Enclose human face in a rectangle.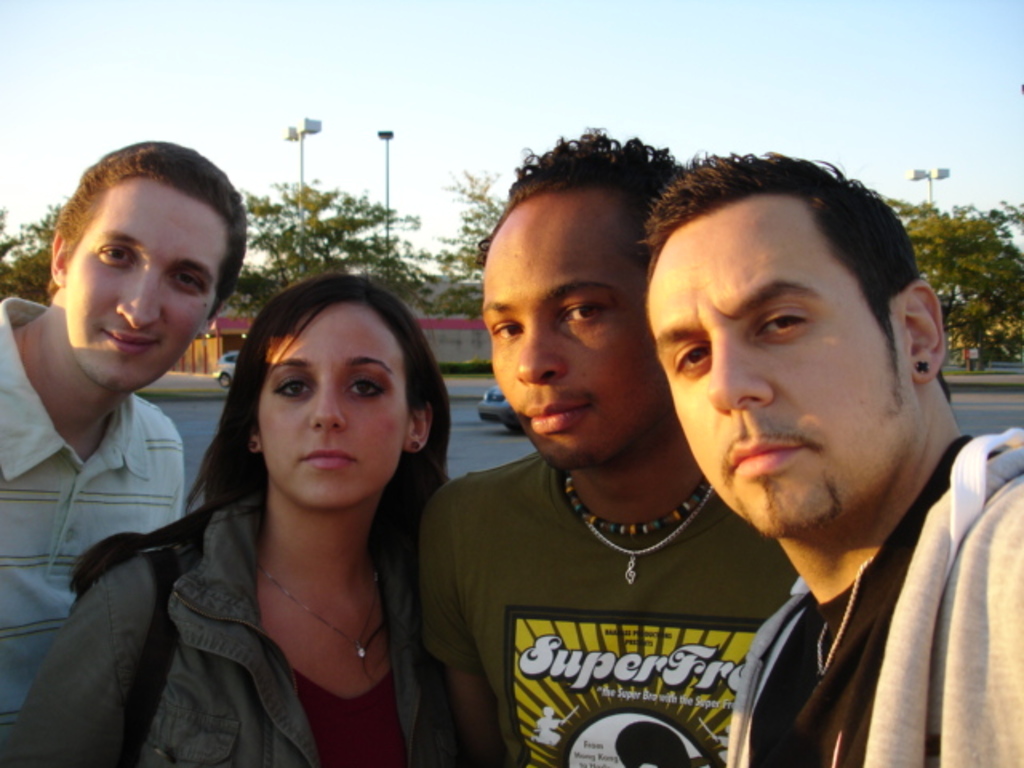
bbox(66, 189, 222, 398).
